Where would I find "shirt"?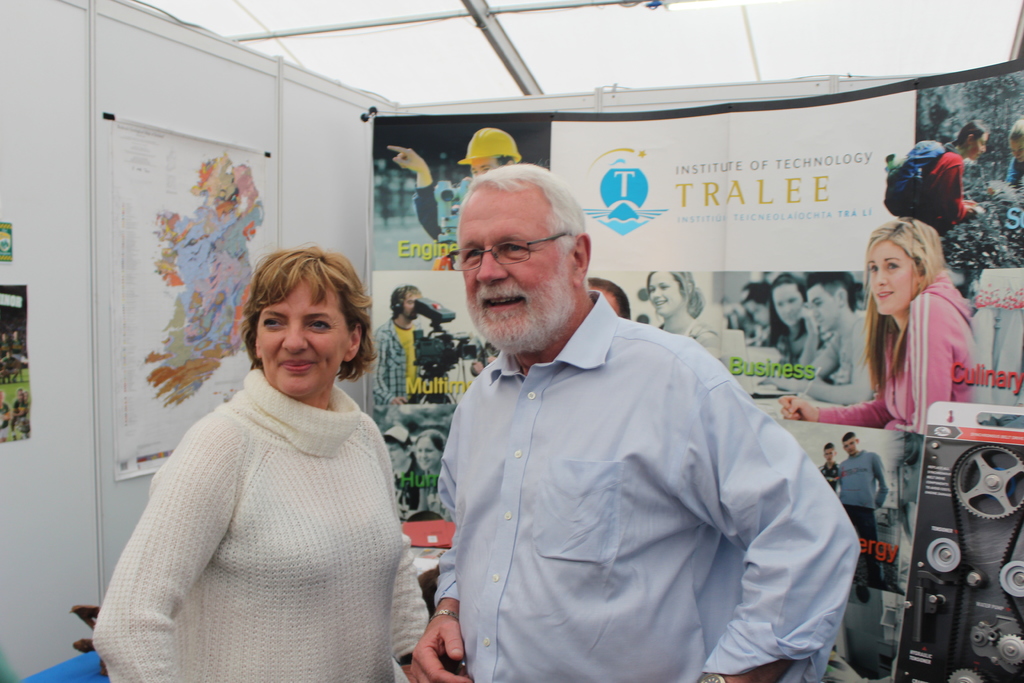
At {"x1": 433, "y1": 292, "x2": 861, "y2": 677}.
